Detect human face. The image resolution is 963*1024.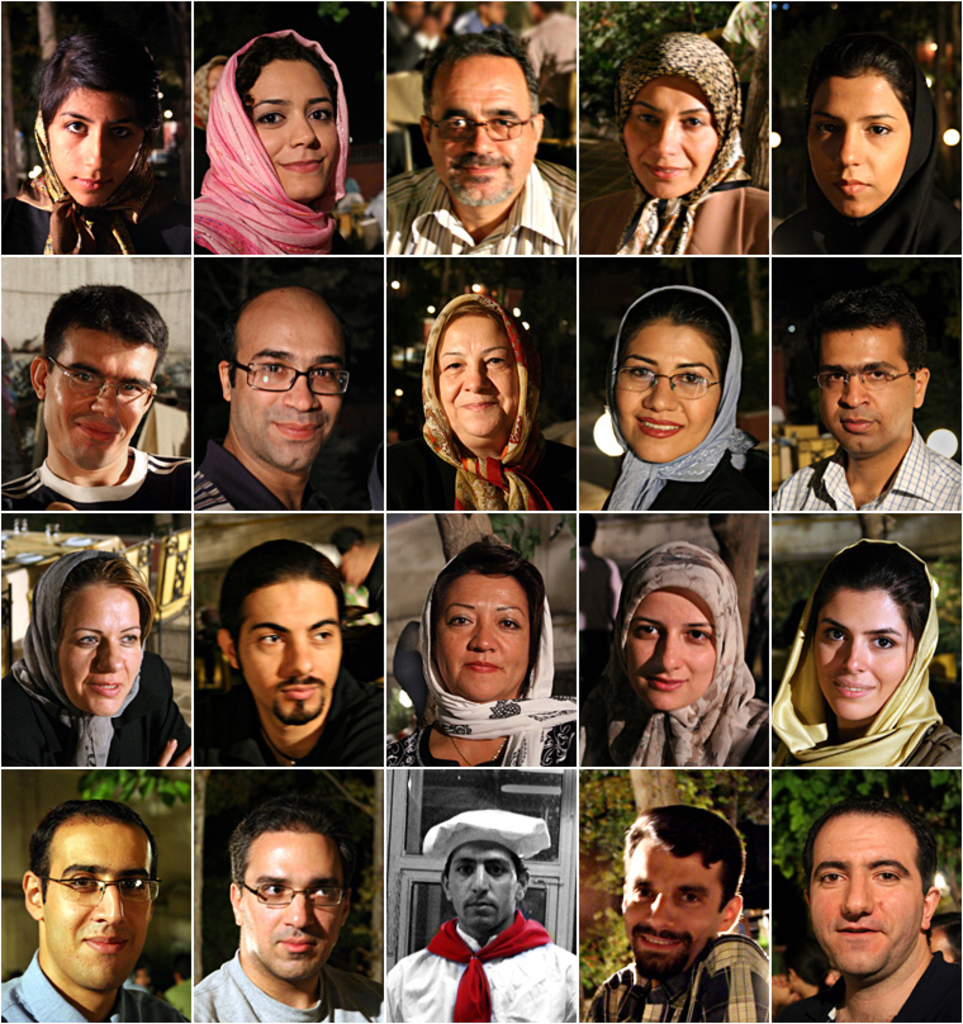
pyautogui.locateOnScreen(42, 816, 151, 994).
